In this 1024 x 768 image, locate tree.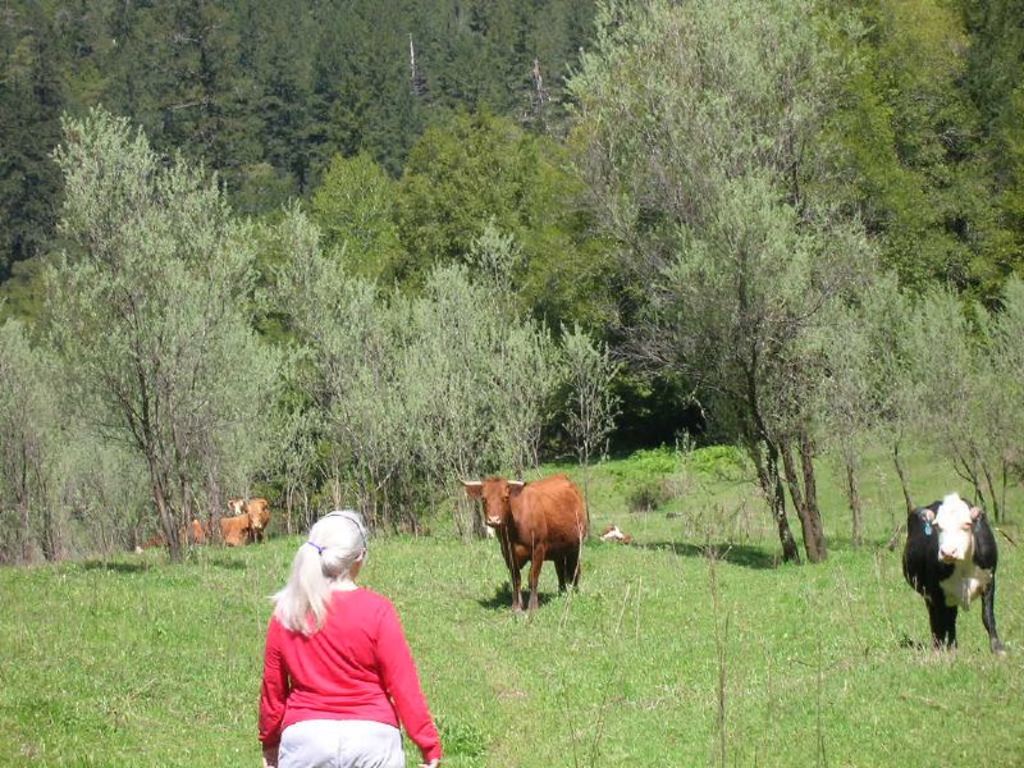
Bounding box: bbox=[0, 0, 1023, 562].
